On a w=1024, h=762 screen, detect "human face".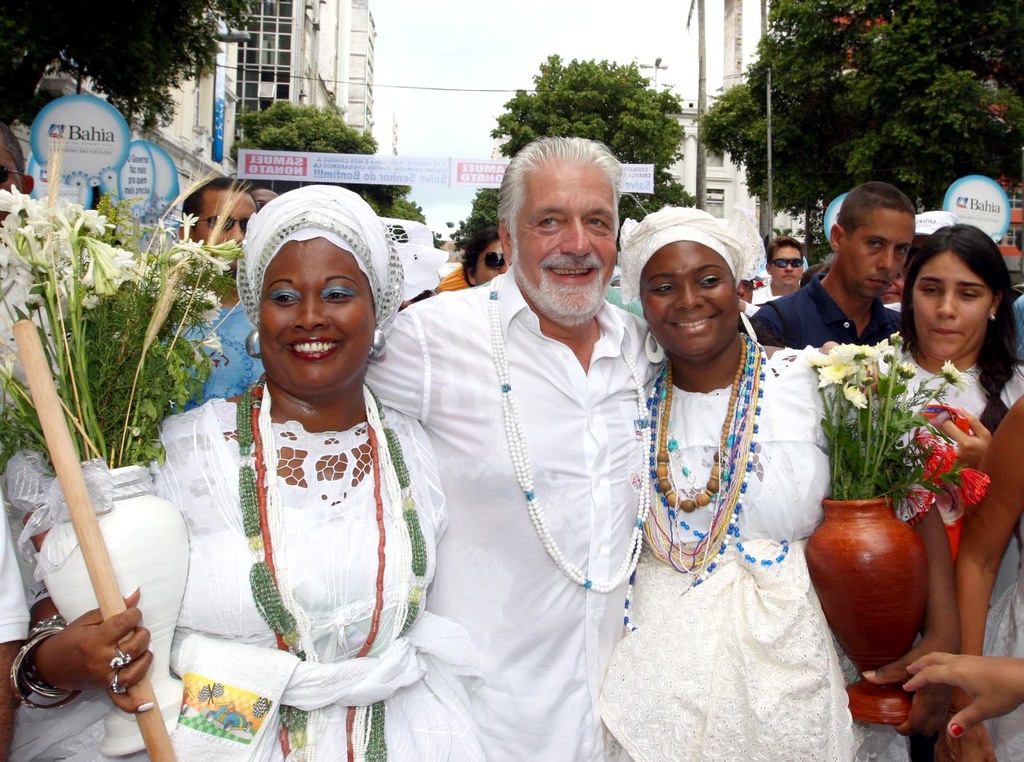
select_region(194, 186, 254, 249).
